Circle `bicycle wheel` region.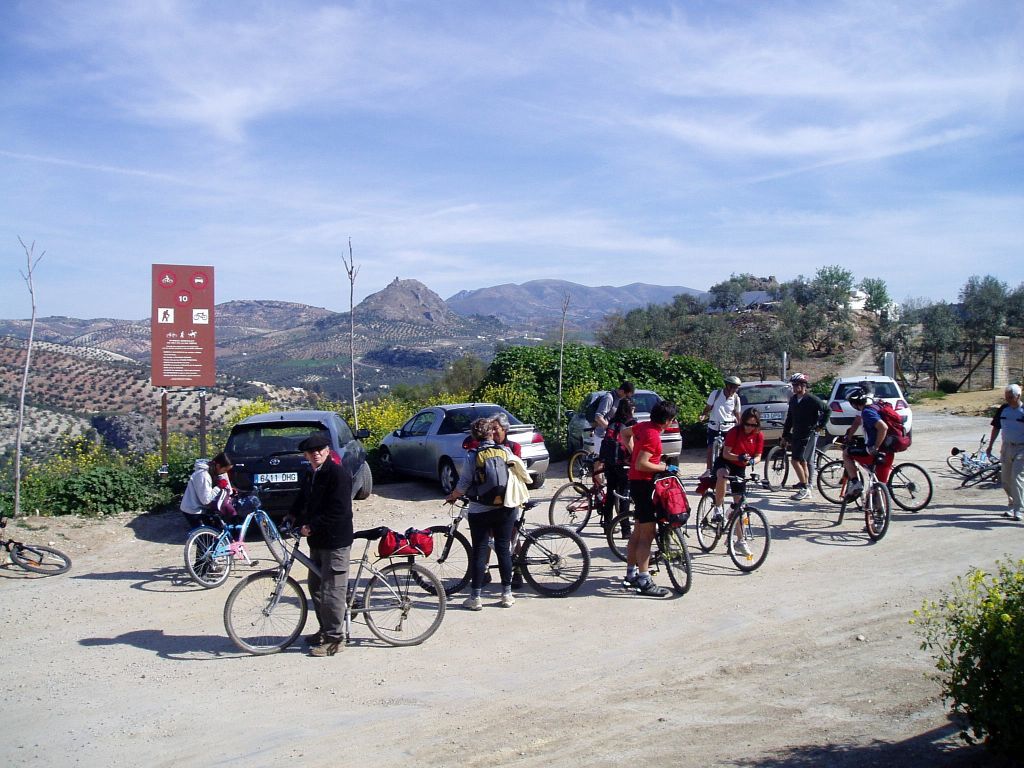
Region: bbox=(816, 462, 845, 502).
